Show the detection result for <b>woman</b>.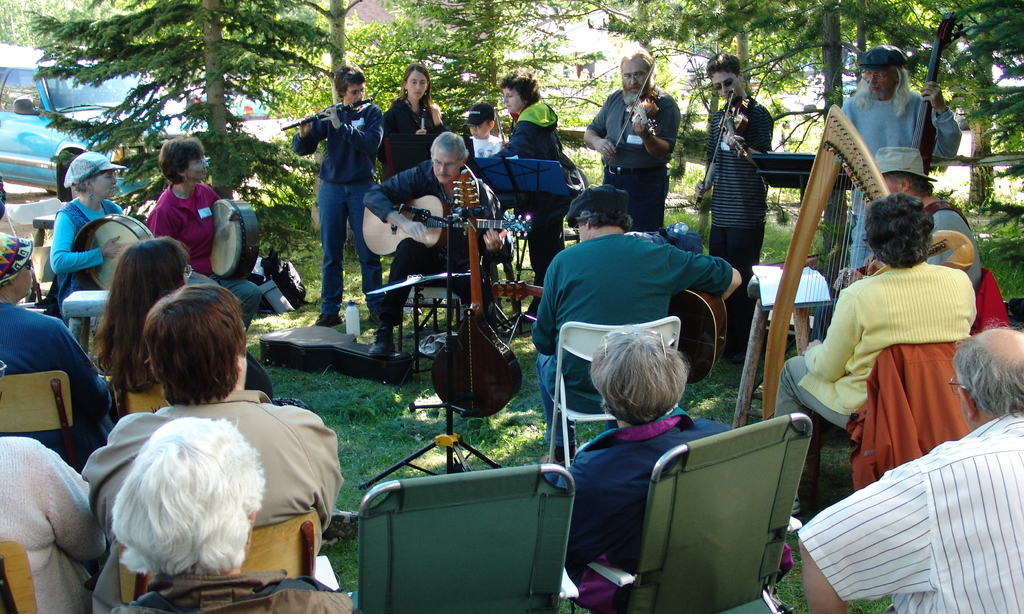
377,61,444,210.
